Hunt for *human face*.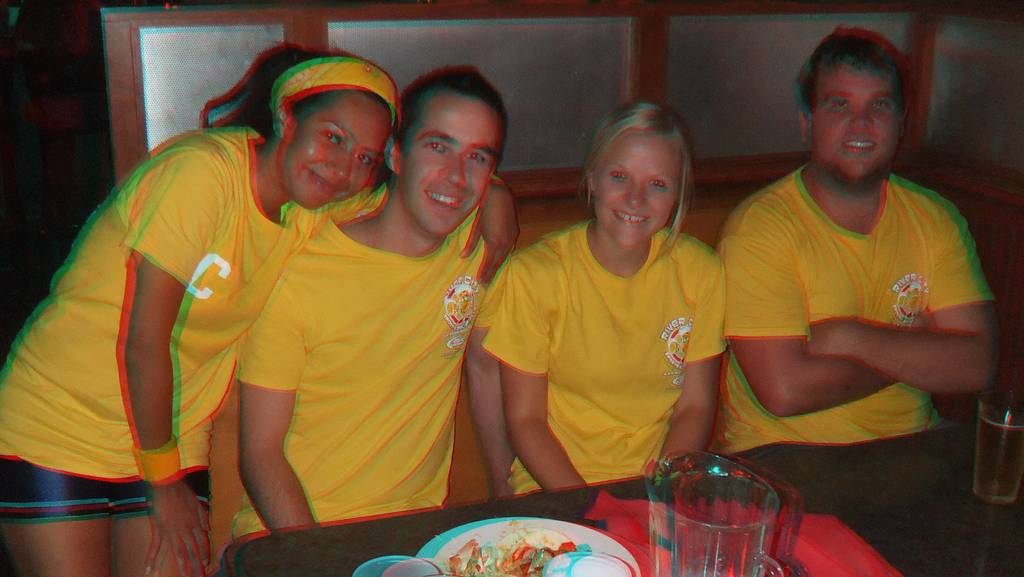
Hunted down at pyautogui.locateOnScreen(296, 99, 399, 215).
